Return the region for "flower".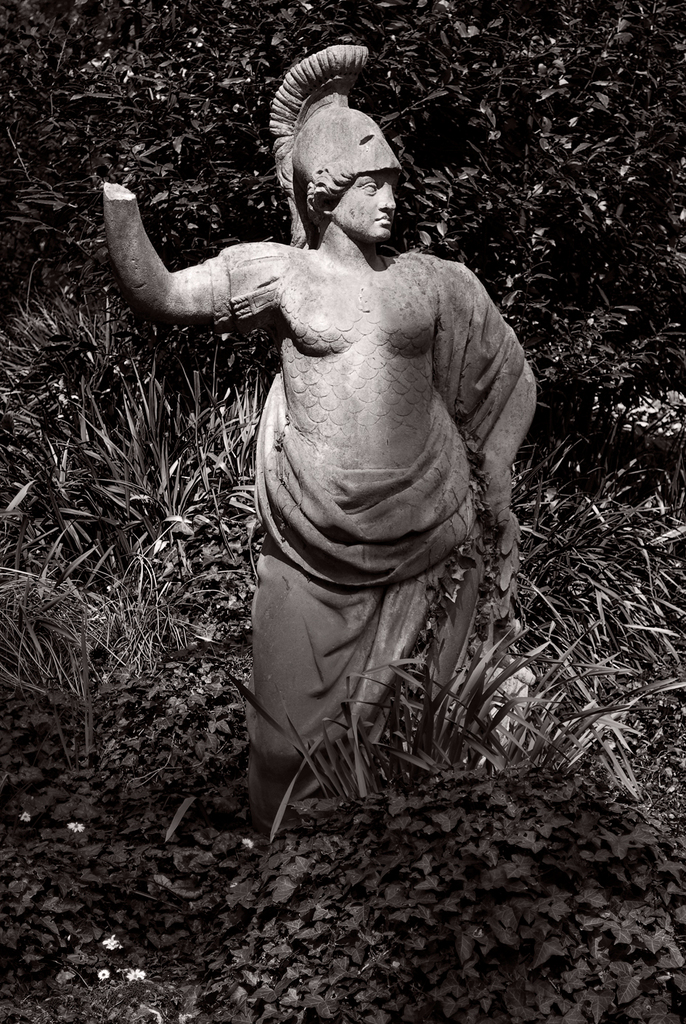
locate(67, 819, 88, 836).
